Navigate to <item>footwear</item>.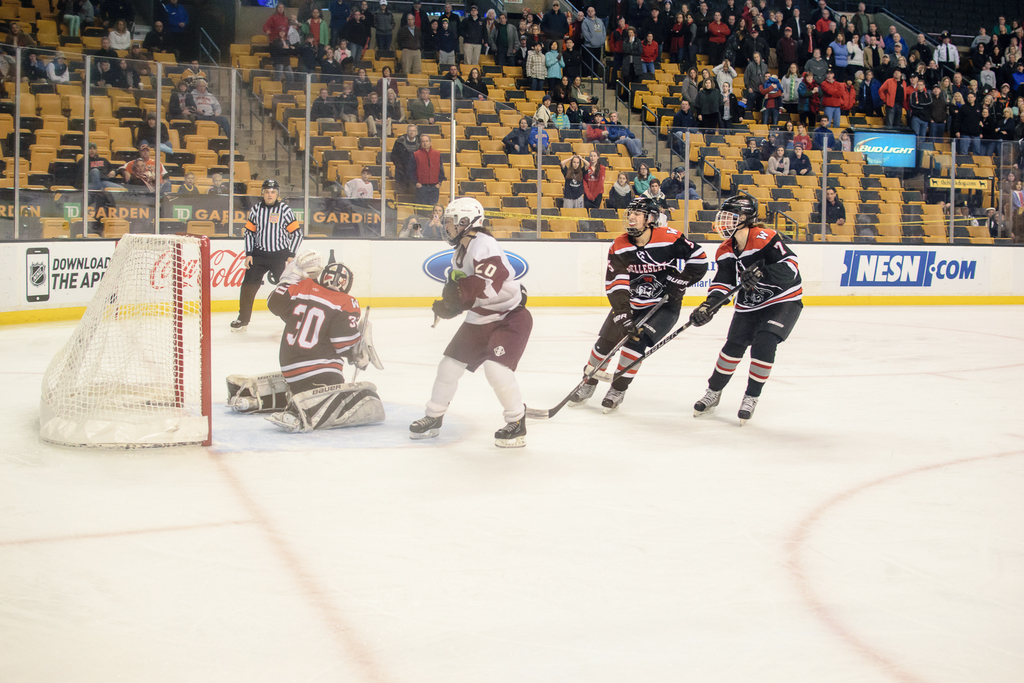
Navigation target: bbox(689, 382, 724, 414).
